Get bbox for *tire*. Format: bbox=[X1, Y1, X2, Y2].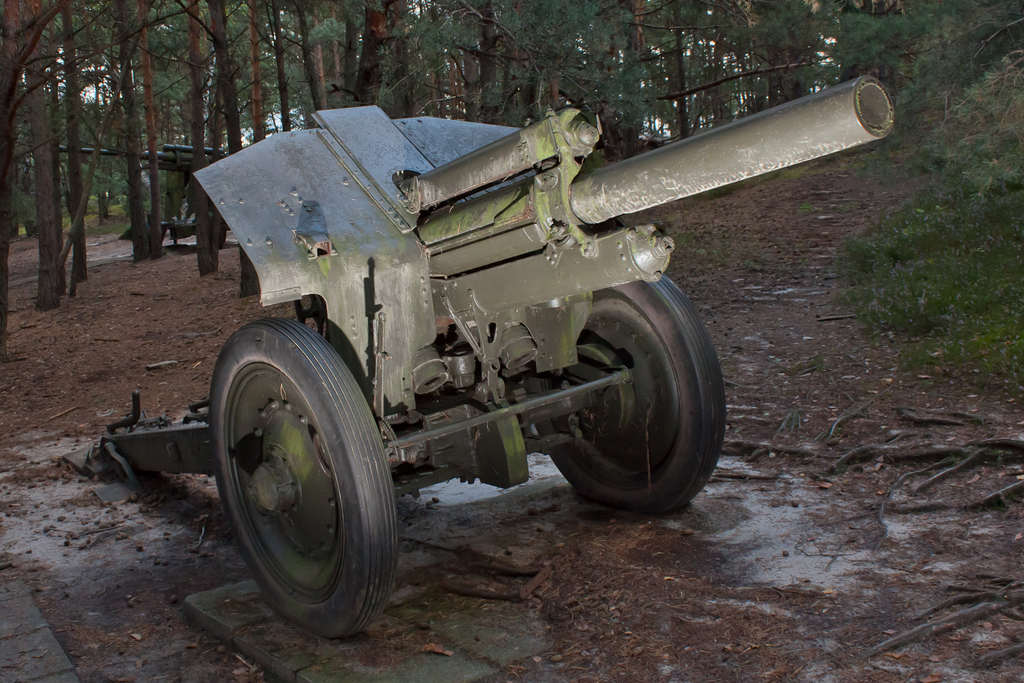
bbox=[191, 312, 388, 641].
